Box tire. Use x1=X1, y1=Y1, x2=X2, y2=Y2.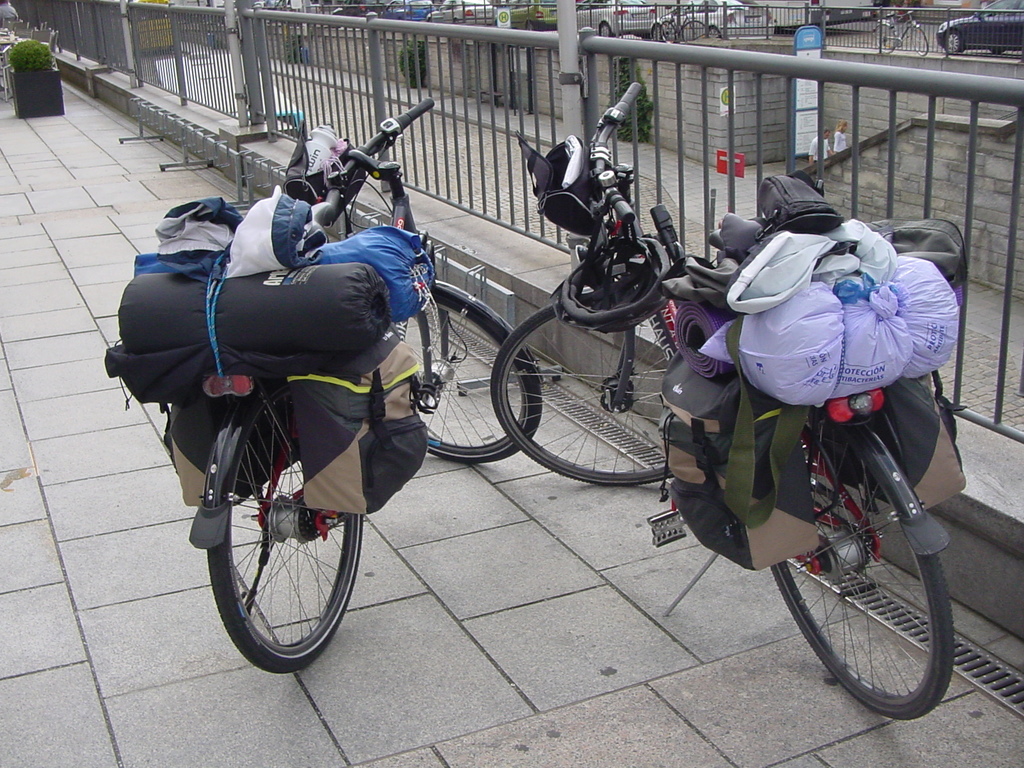
x1=945, y1=30, x2=965, y2=52.
